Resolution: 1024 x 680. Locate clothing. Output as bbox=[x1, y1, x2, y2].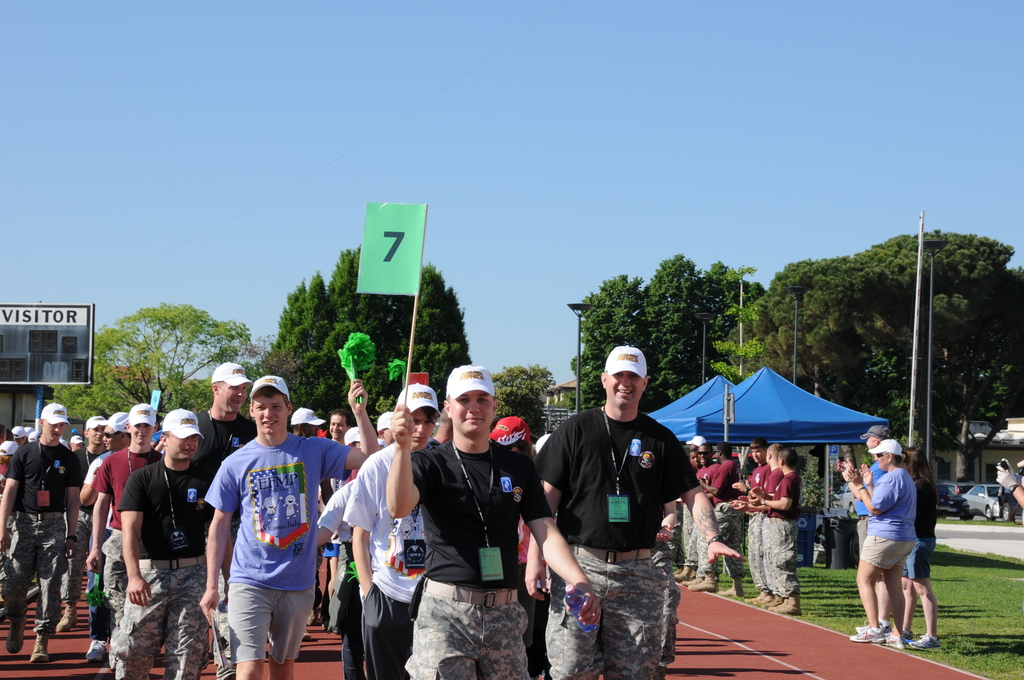
bbox=[204, 430, 355, 664].
